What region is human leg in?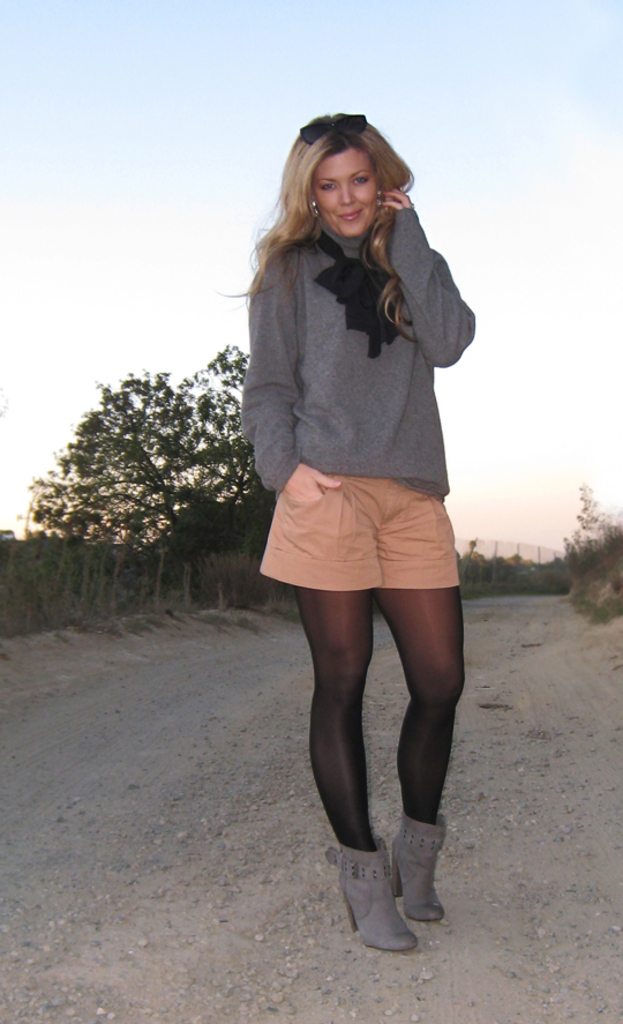
374,537,479,924.
